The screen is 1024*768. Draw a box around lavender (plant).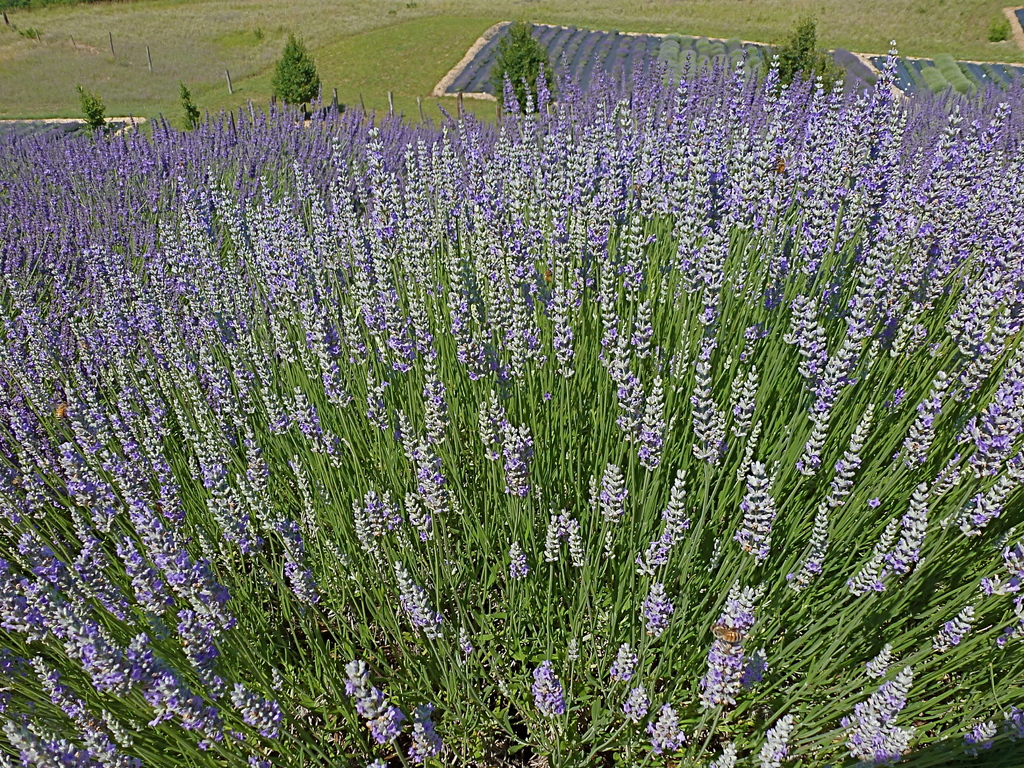
<region>964, 457, 1018, 550</region>.
